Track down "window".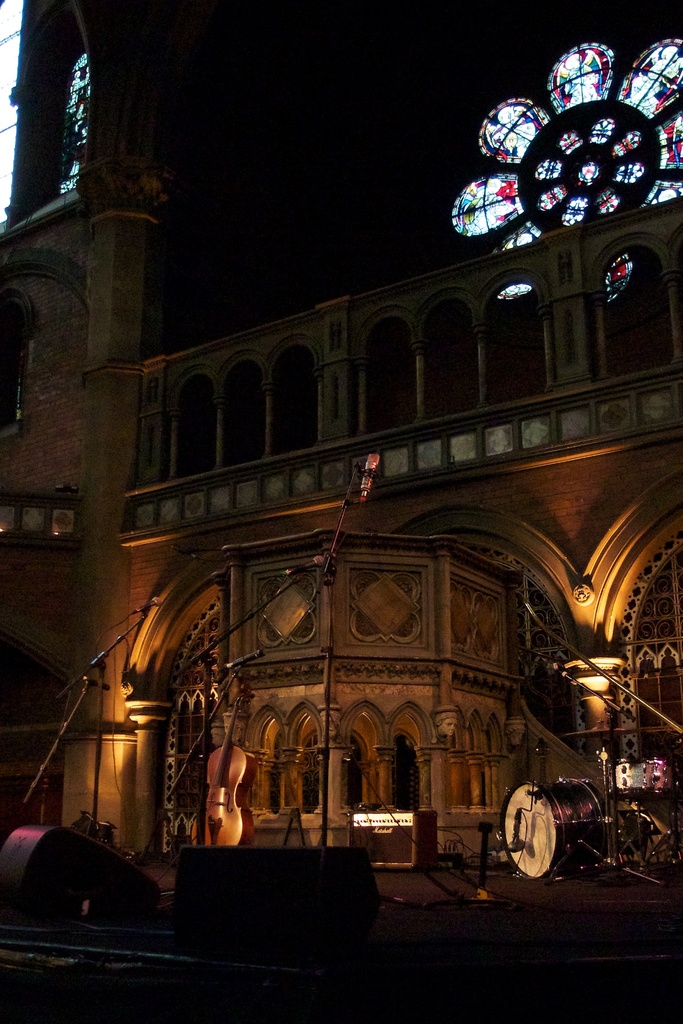
Tracked to {"left": 284, "top": 705, "right": 327, "bottom": 818}.
